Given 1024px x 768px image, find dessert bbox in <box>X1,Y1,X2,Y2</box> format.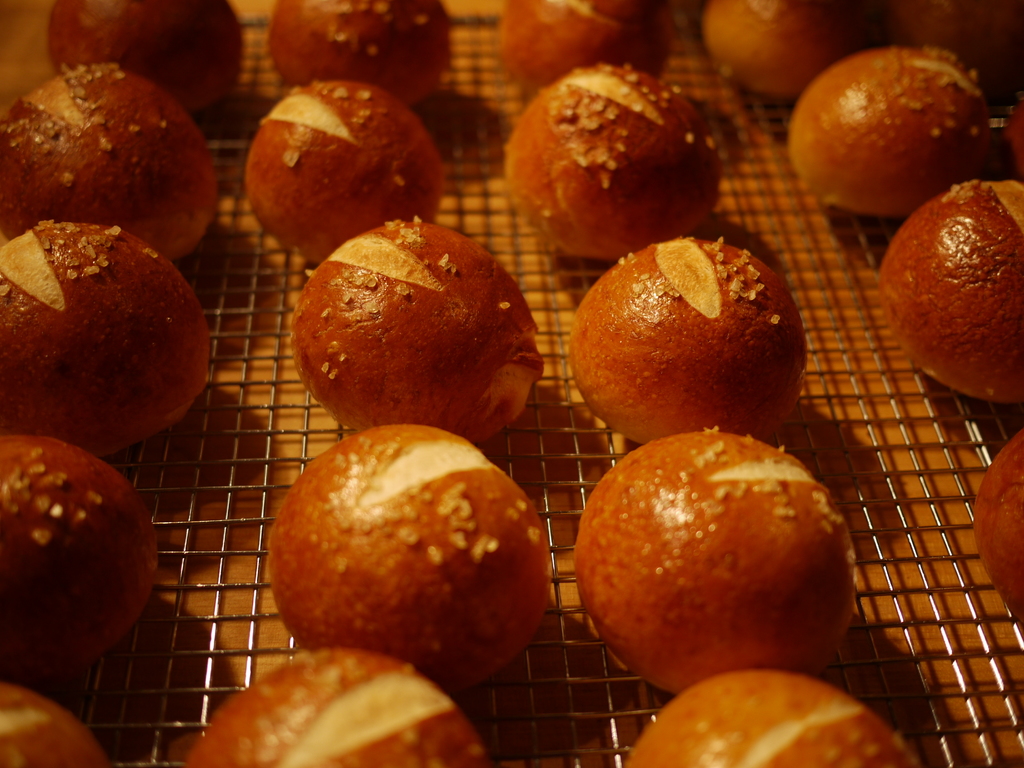
<box>0,676,109,767</box>.
